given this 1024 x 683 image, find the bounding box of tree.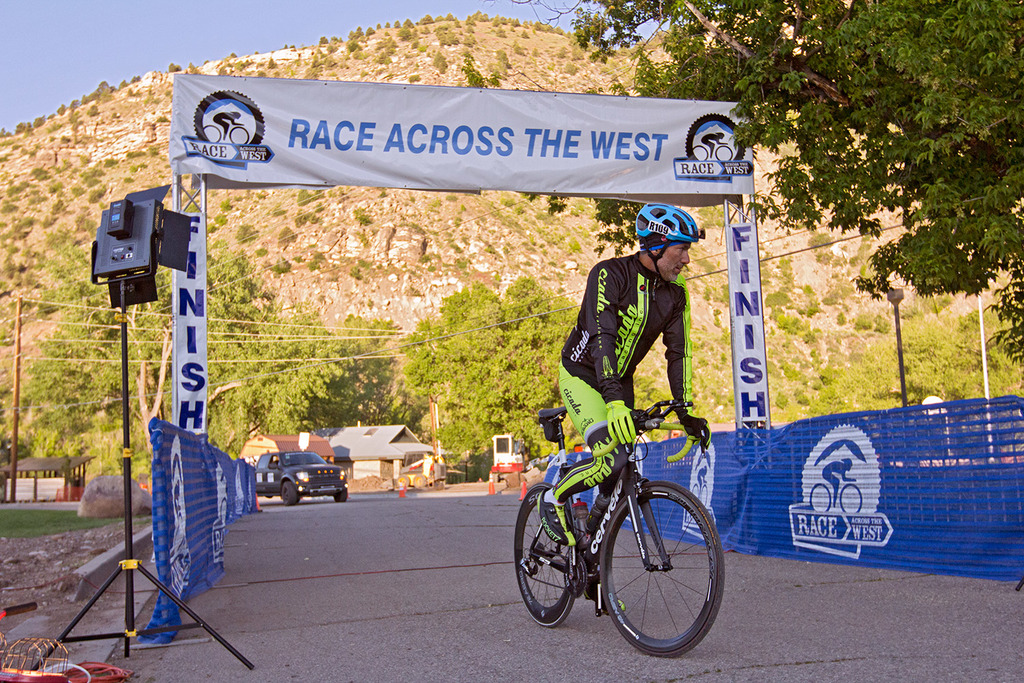
506 0 1023 393.
